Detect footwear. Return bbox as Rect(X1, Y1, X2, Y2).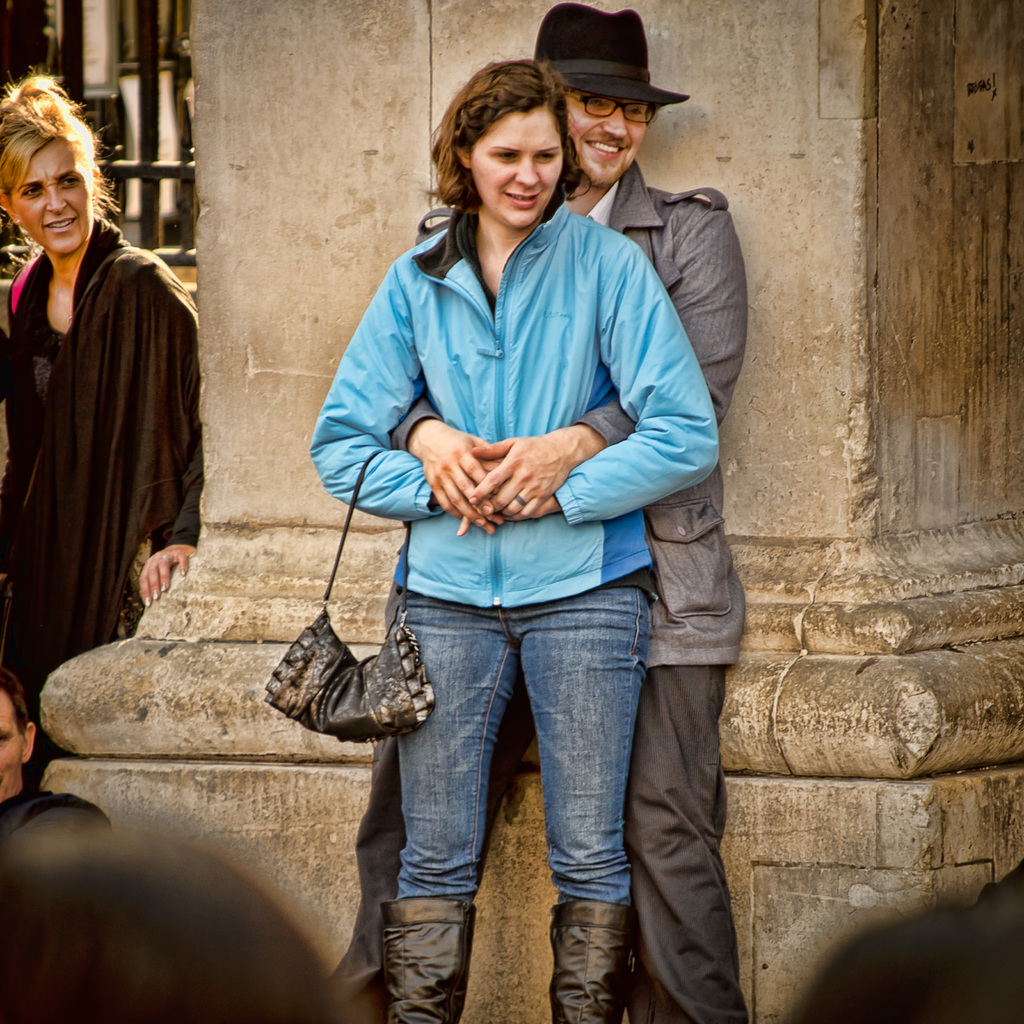
Rect(376, 900, 484, 1001).
